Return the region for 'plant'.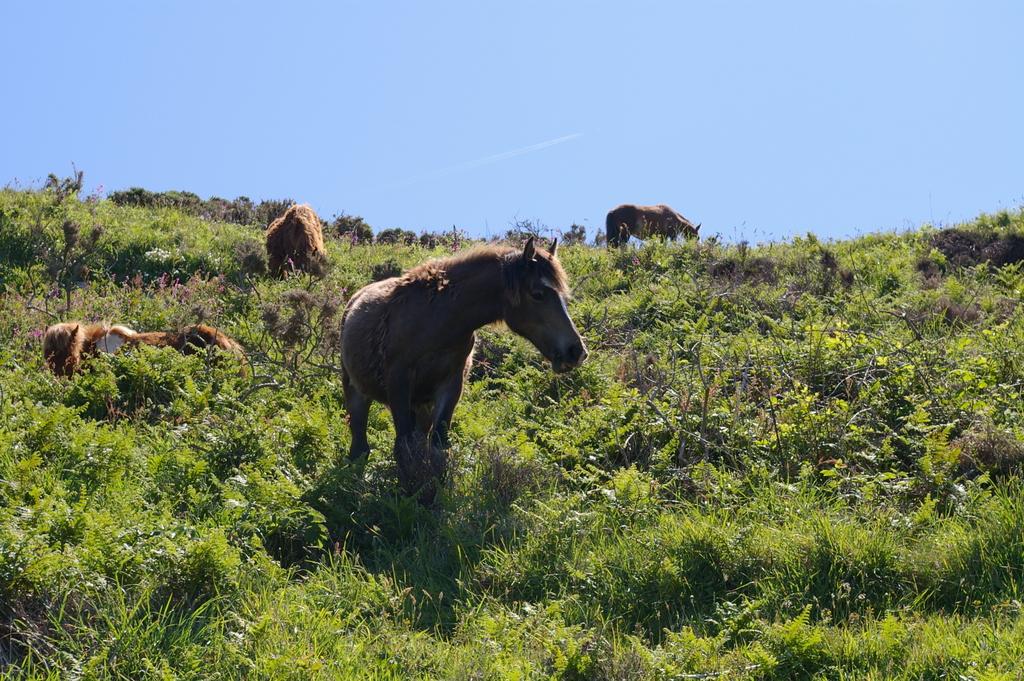
(left=948, top=209, right=1021, bottom=270).
